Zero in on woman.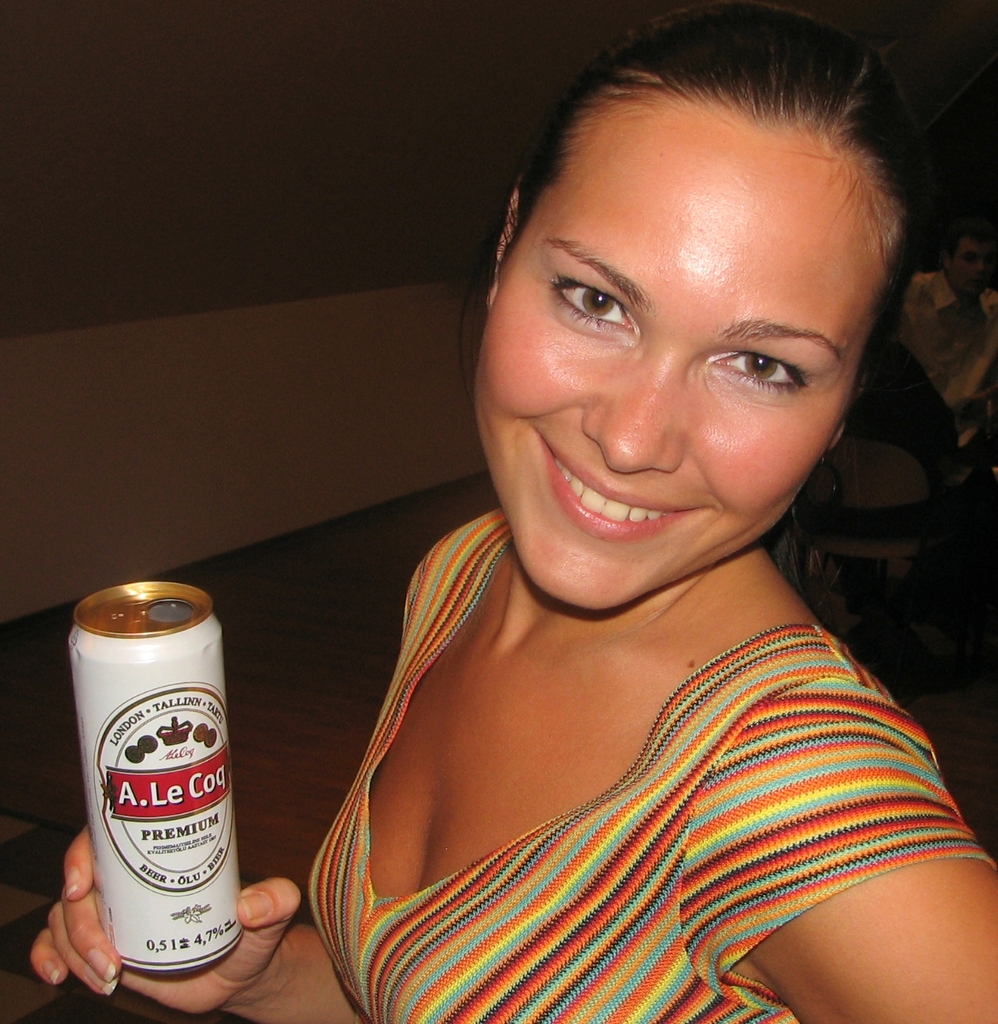
Zeroed in: region(31, 0, 997, 1023).
